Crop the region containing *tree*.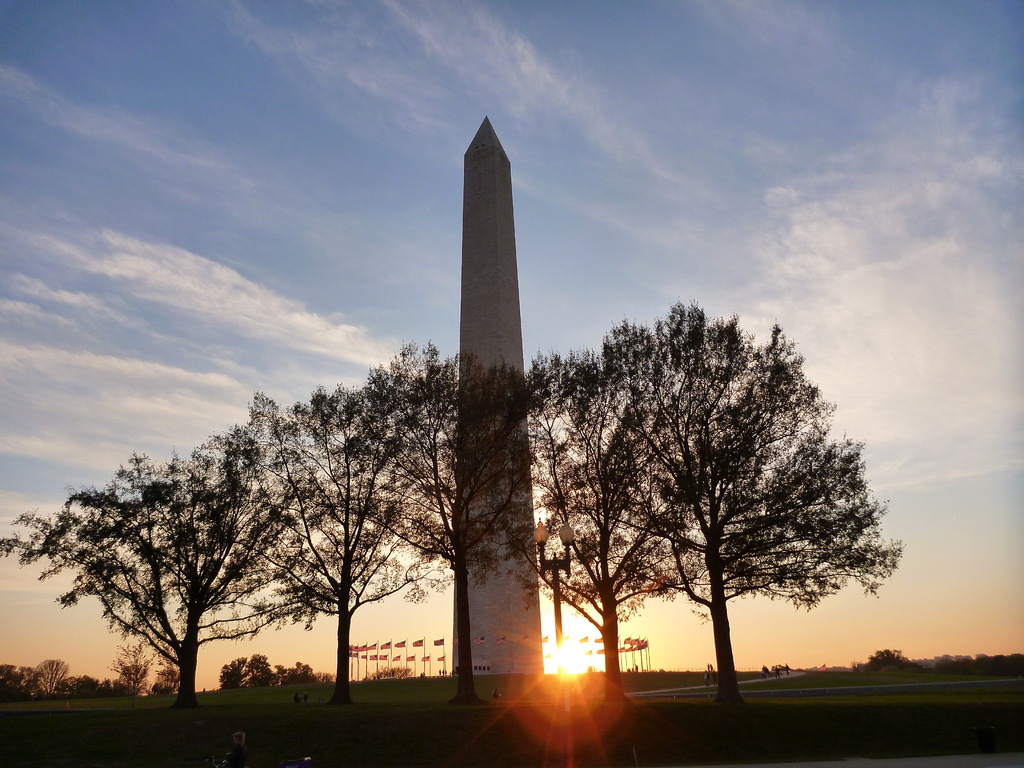
Crop region: locate(358, 342, 571, 610).
